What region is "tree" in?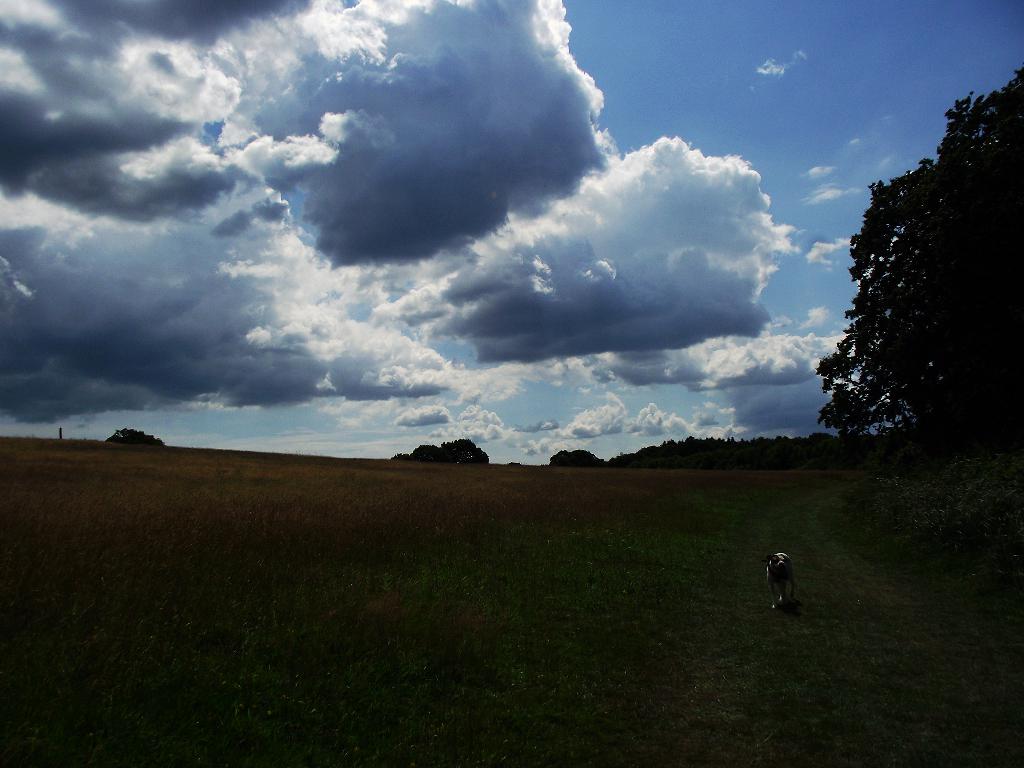
select_region(814, 66, 1023, 553).
